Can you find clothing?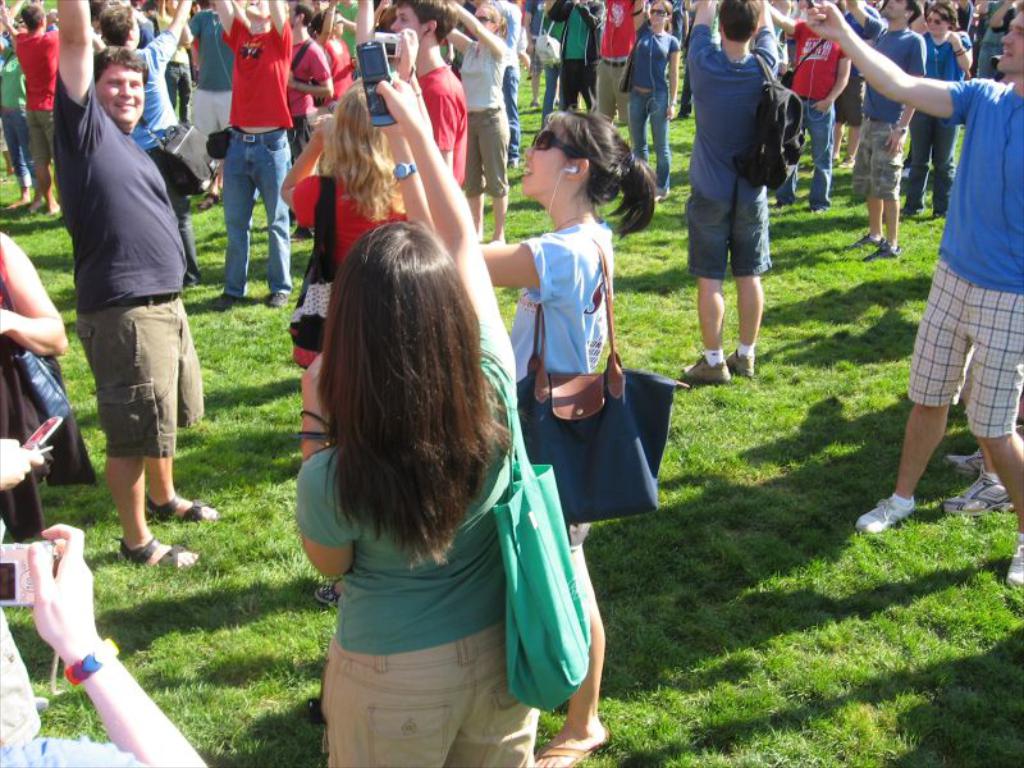
Yes, bounding box: <bbox>492, 0, 526, 163</bbox>.
